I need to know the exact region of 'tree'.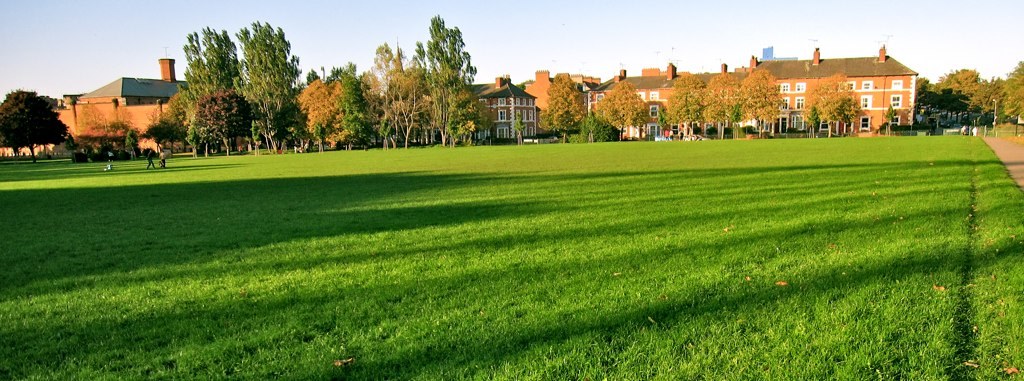
Region: [518, 118, 522, 139].
